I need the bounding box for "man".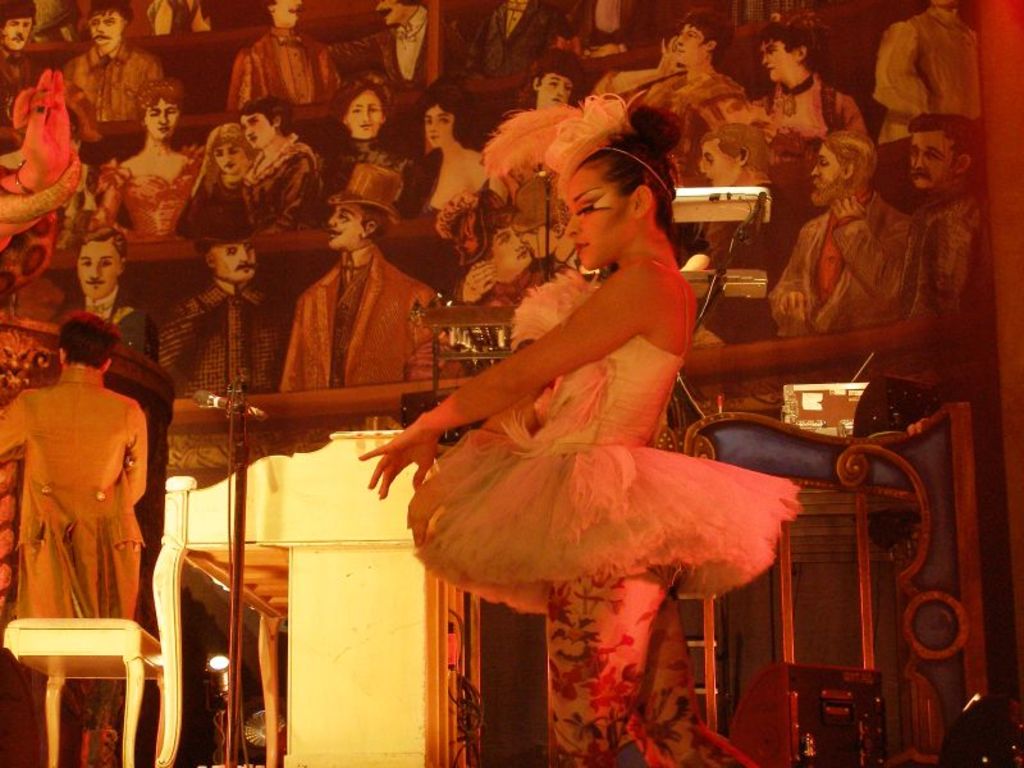
Here it is: left=466, top=0, right=584, bottom=83.
